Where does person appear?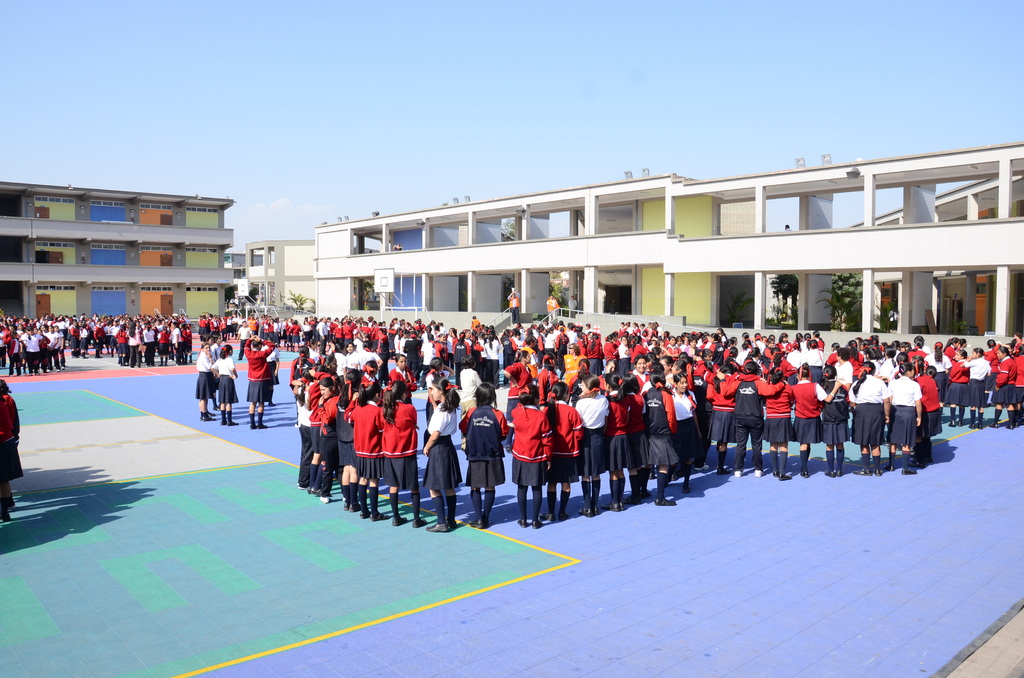
Appears at rect(530, 350, 560, 400).
